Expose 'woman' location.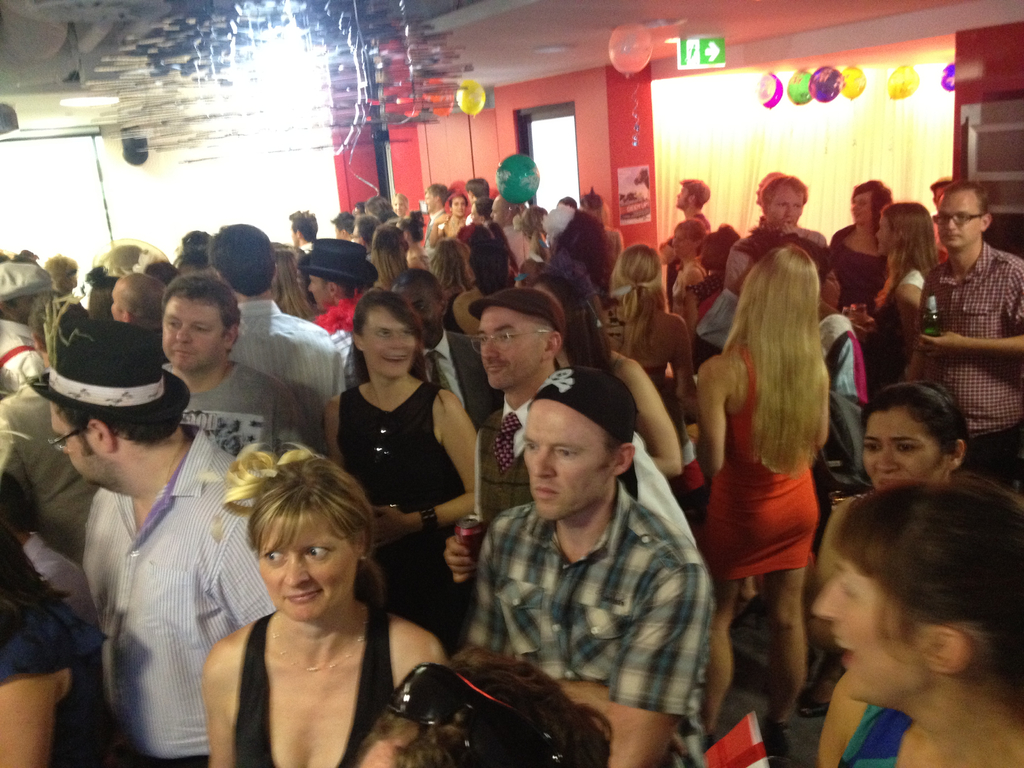
Exposed at Rect(374, 223, 415, 290).
